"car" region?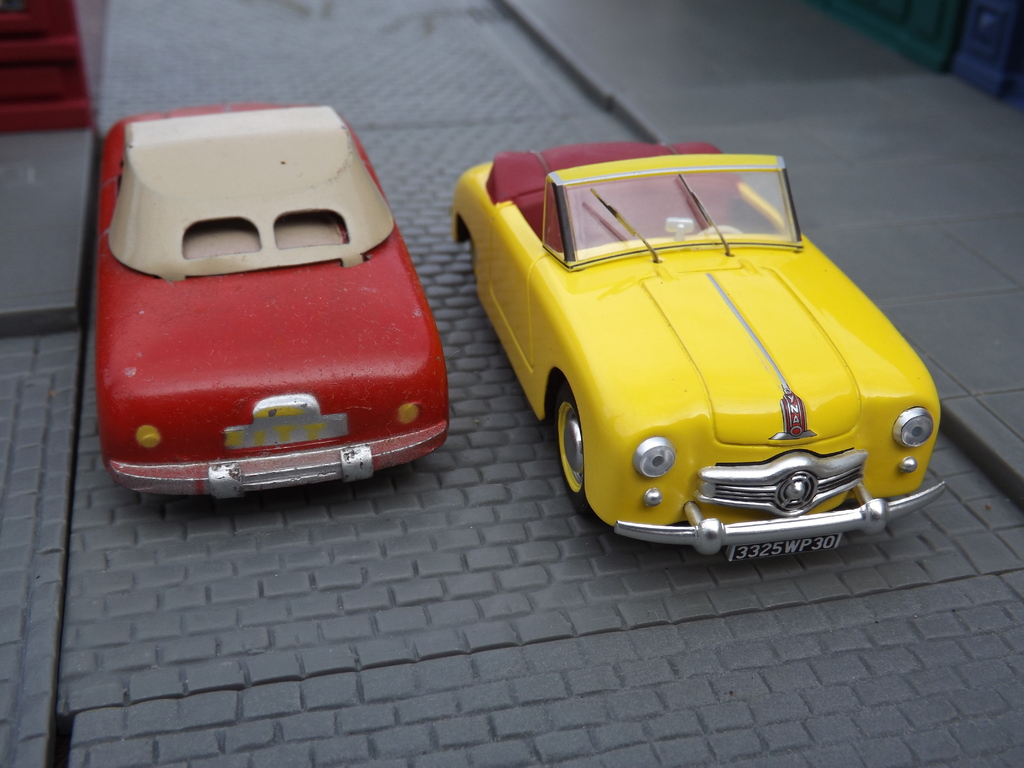
left=451, top=141, right=947, bottom=559
